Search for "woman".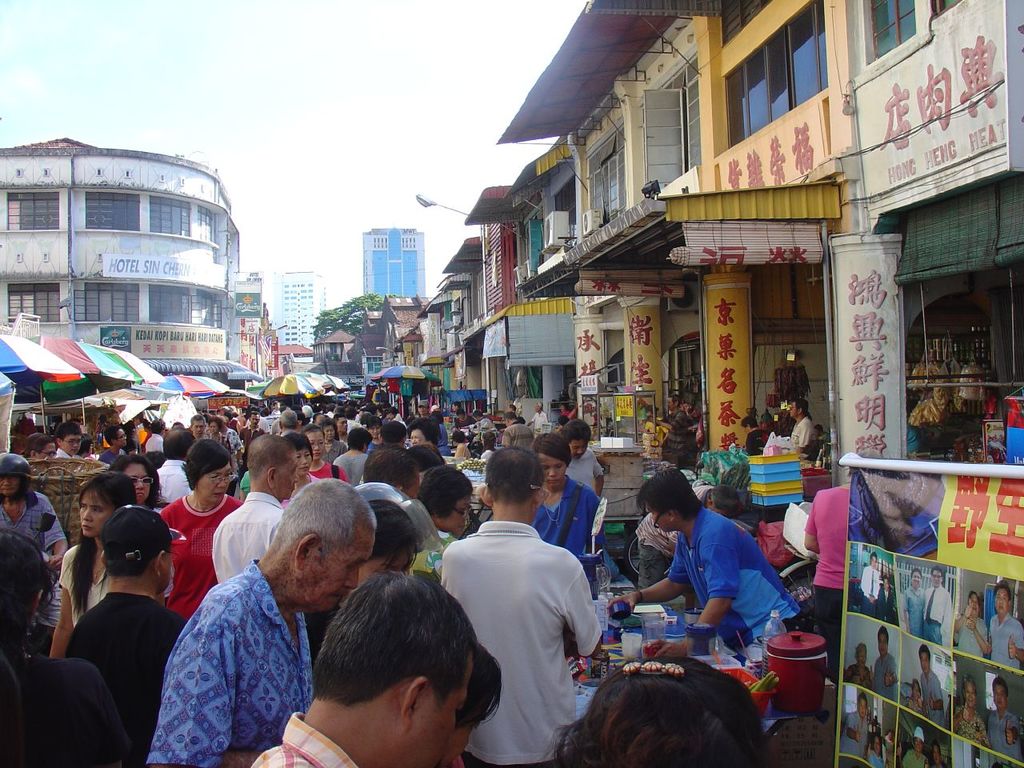
Found at left=47, top=467, right=137, bottom=659.
